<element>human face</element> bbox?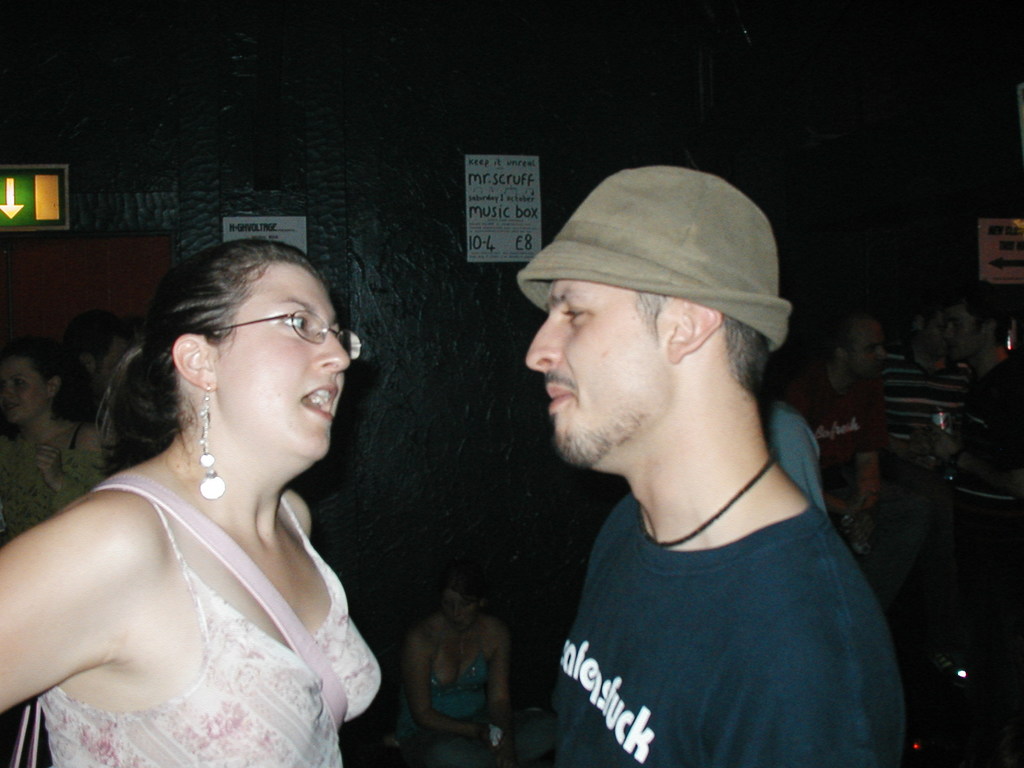
518/279/687/467
